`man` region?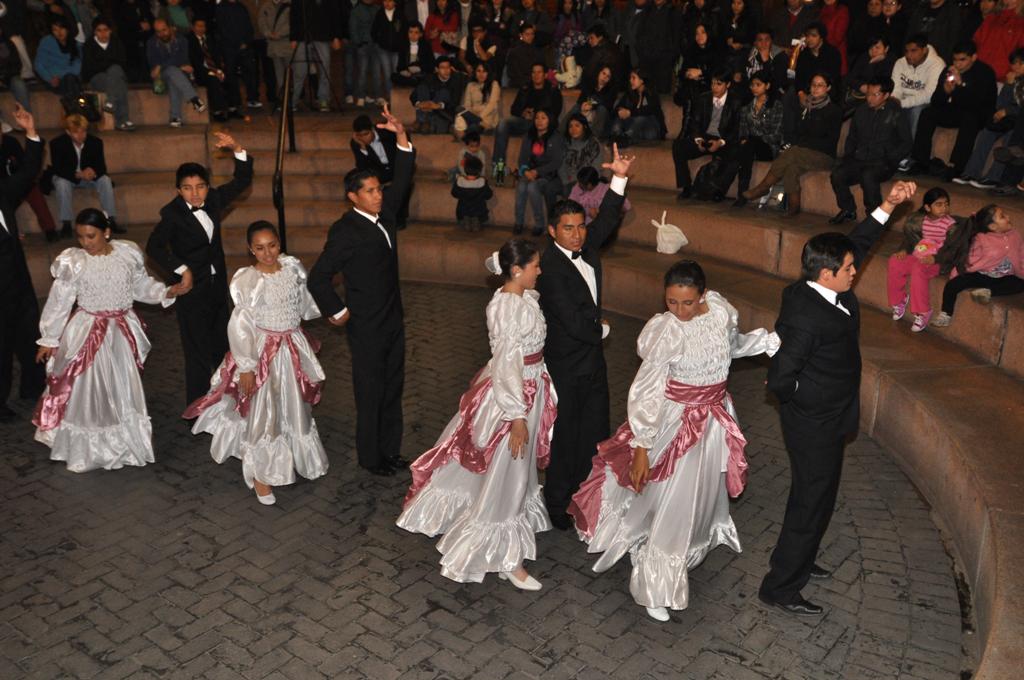
bbox=[675, 76, 742, 190]
